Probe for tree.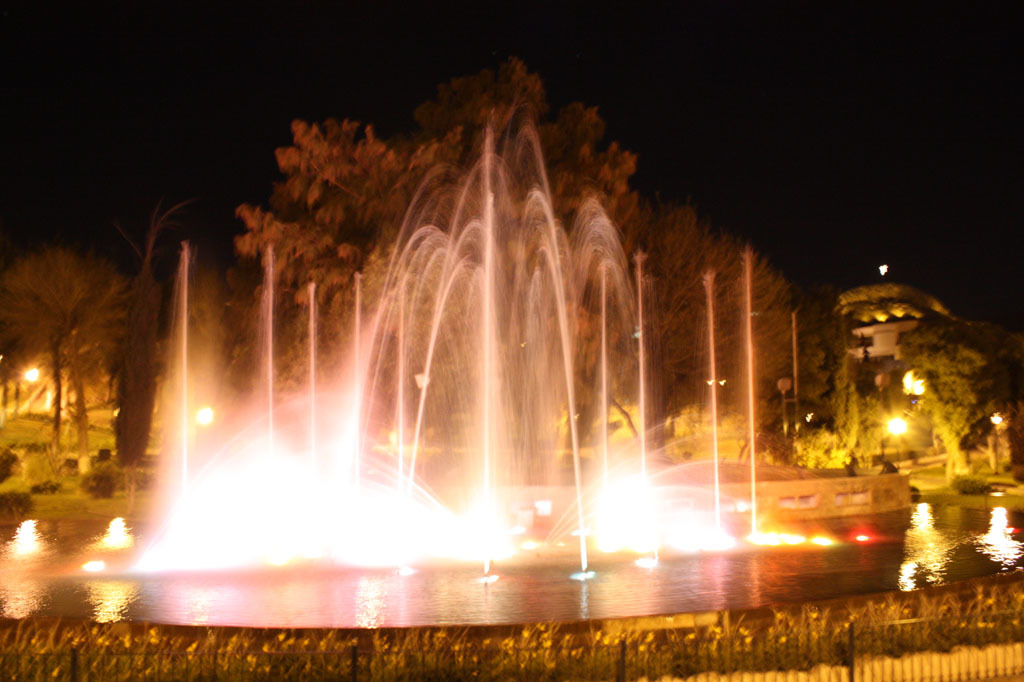
Probe result: pyautogui.locateOnScreen(617, 207, 807, 472).
